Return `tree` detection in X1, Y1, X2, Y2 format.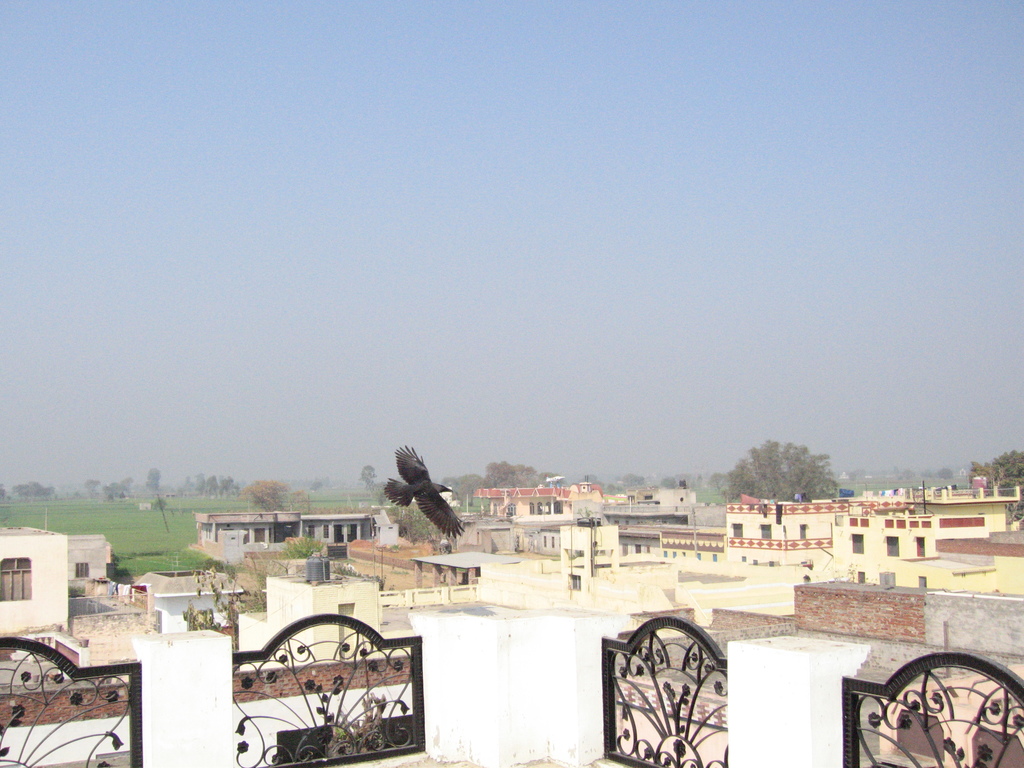
965, 442, 1023, 515.
